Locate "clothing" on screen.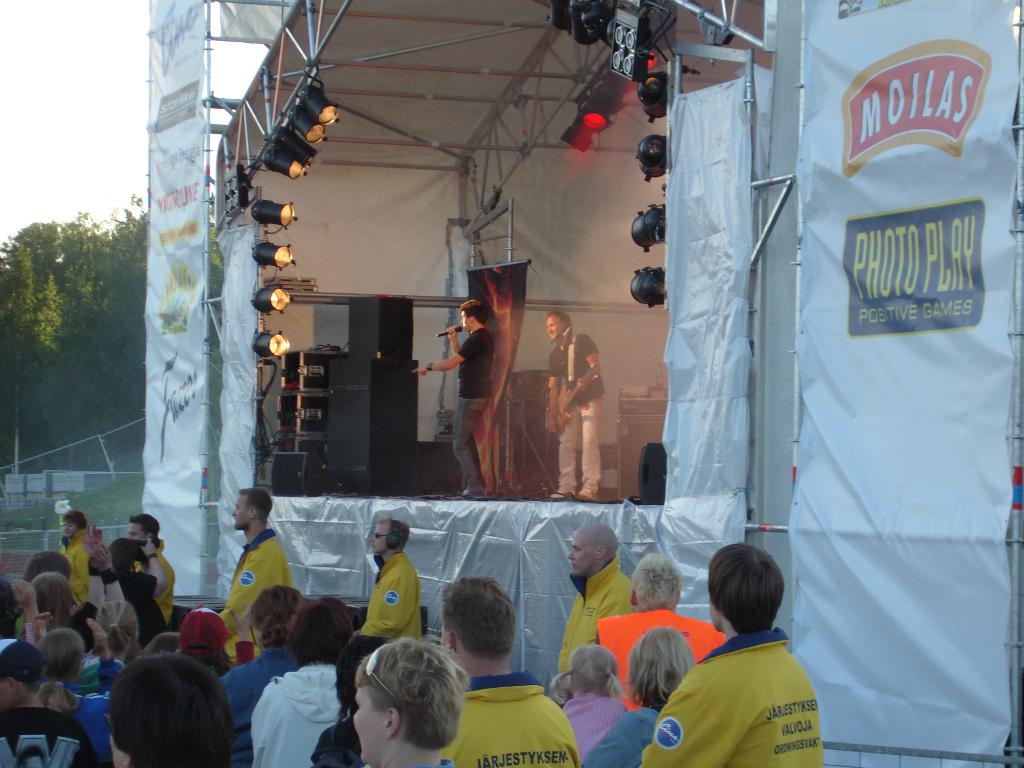
On screen at bbox=(216, 648, 295, 767).
